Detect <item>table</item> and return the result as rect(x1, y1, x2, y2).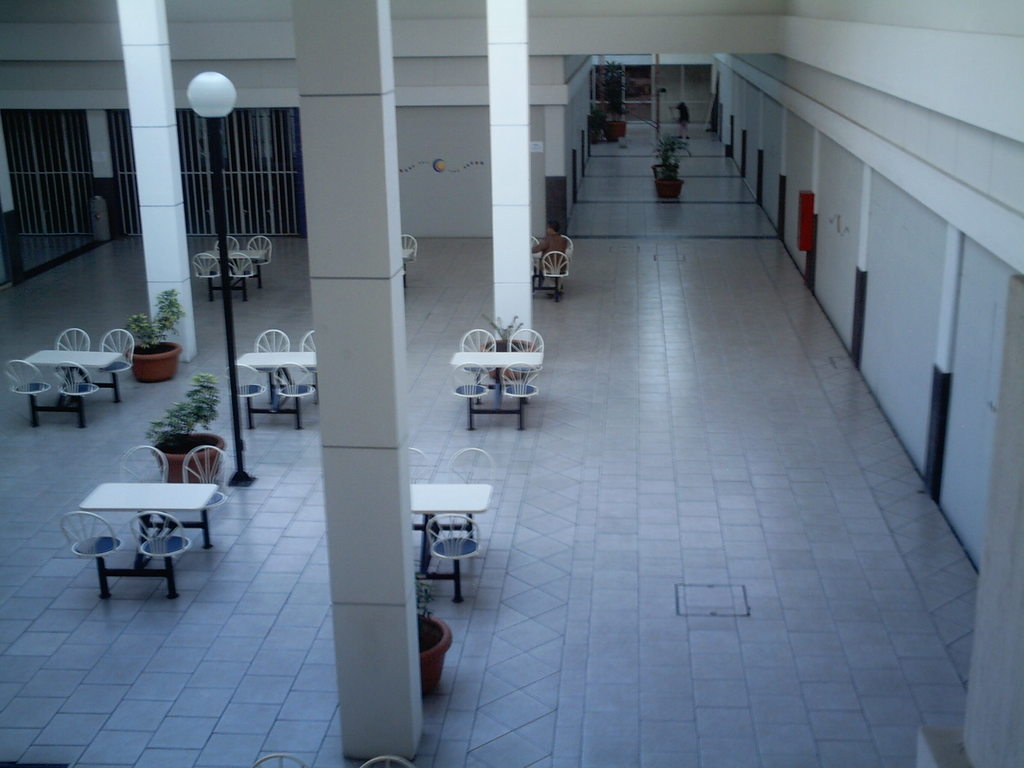
rect(410, 482, 490, 577).
